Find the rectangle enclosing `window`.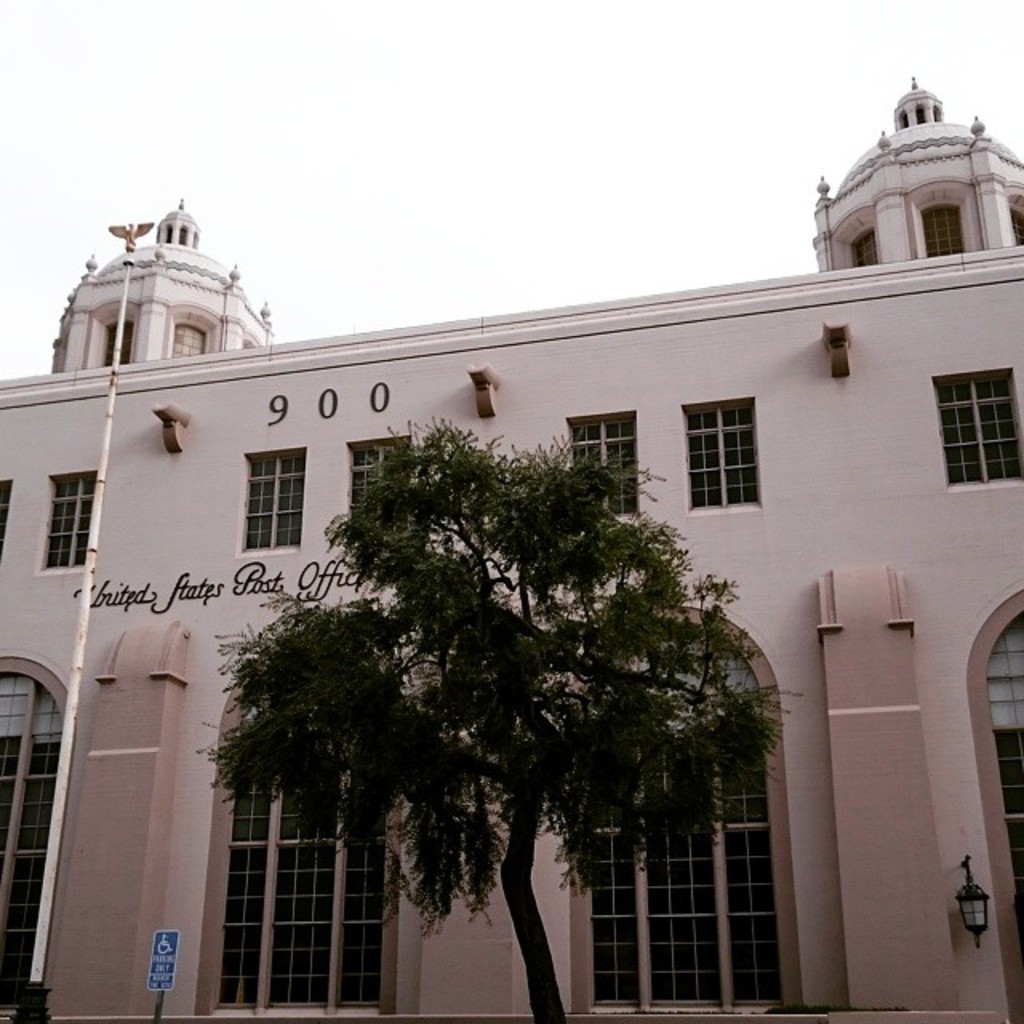
BBox(1005, 208, 1022, 250).
